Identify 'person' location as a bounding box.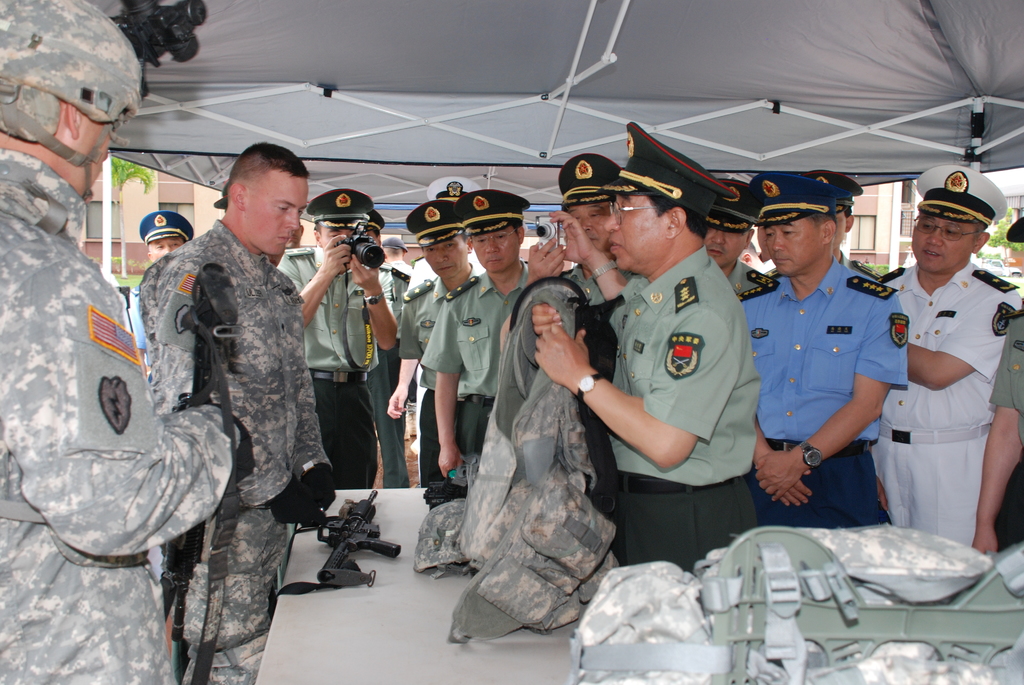
region(704, 173, 776, 298).
